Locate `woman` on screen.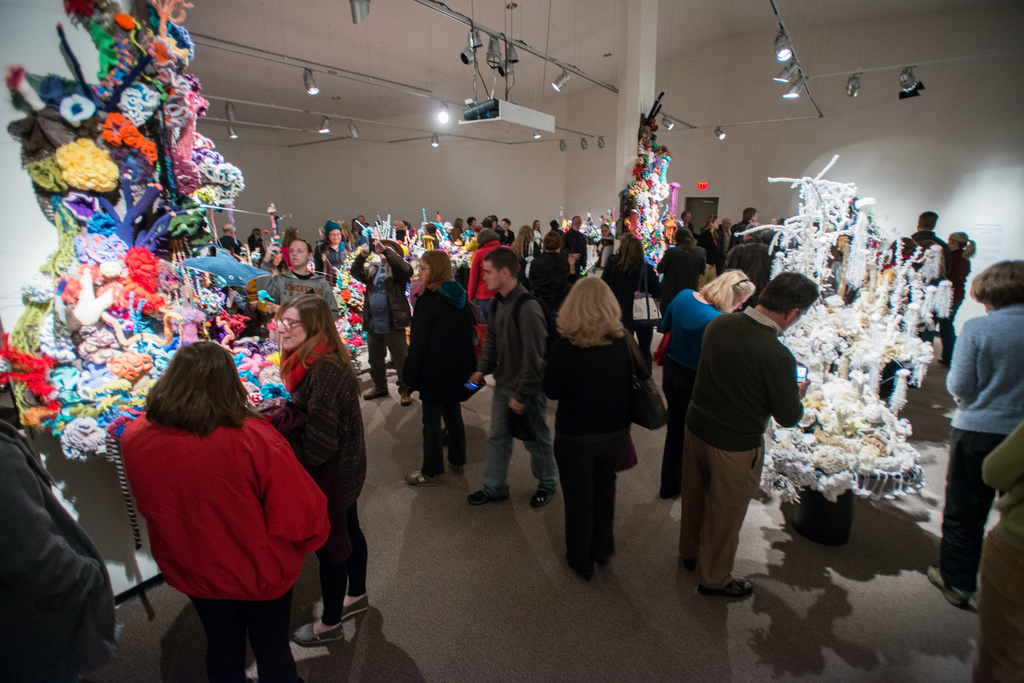
On screen at [left=545, top=255, right=659, bottom=587].
